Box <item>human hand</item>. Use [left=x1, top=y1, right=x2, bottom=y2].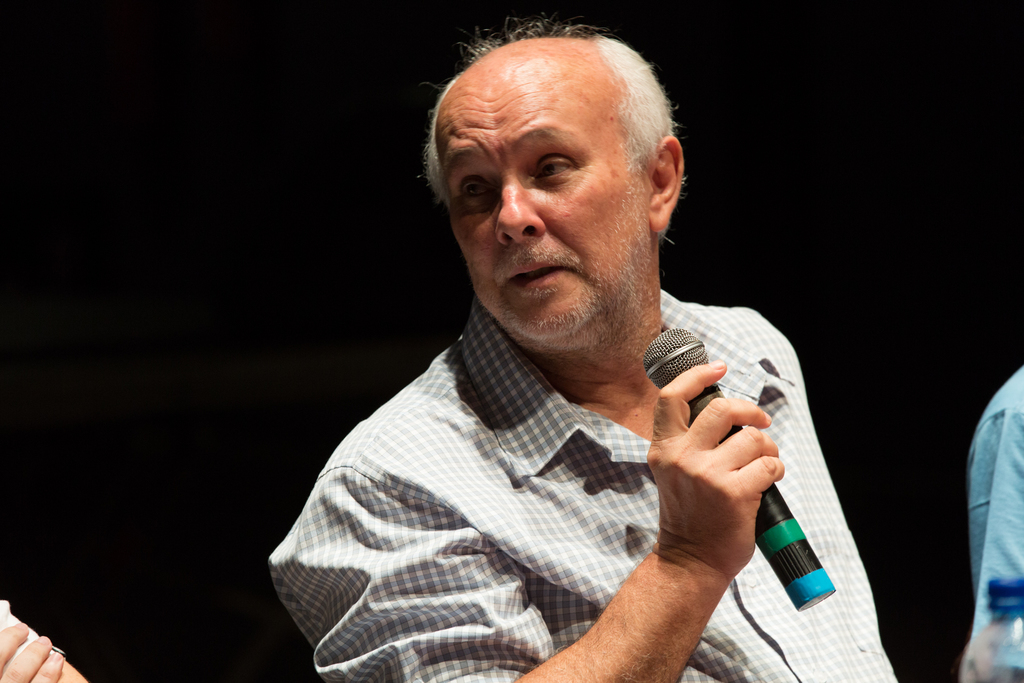
[left=0, top=618, right=65, bottom=682].
